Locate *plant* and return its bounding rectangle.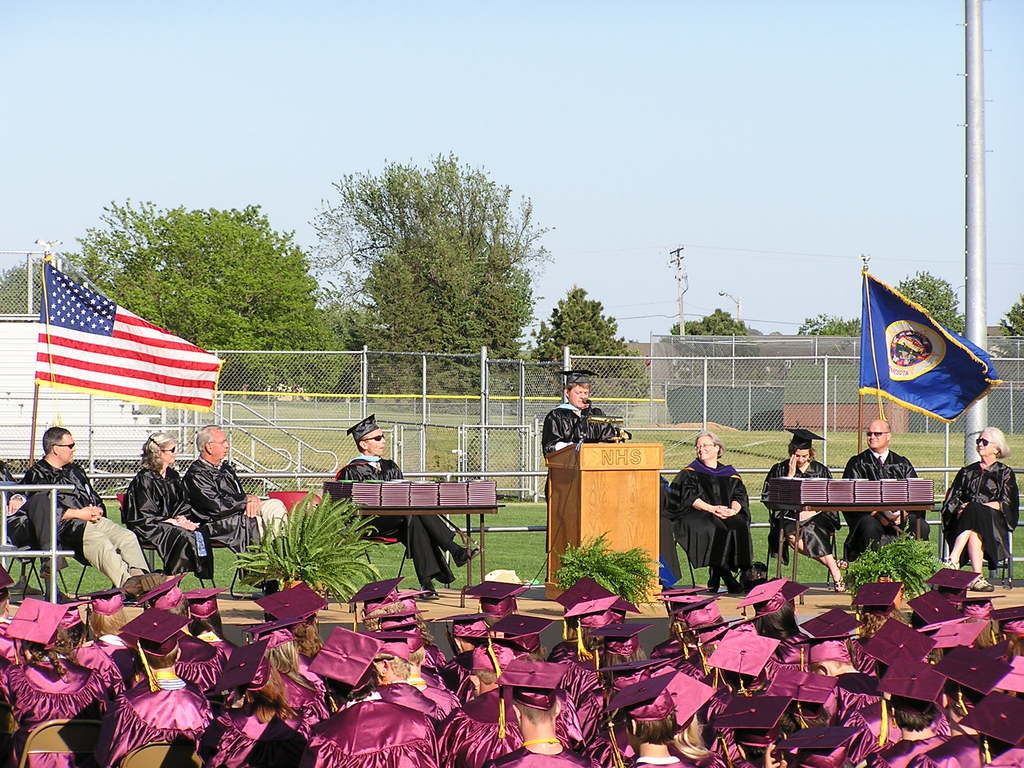
{"left": 990, "top": 475, "right": 1023, "bottom": 574}.
